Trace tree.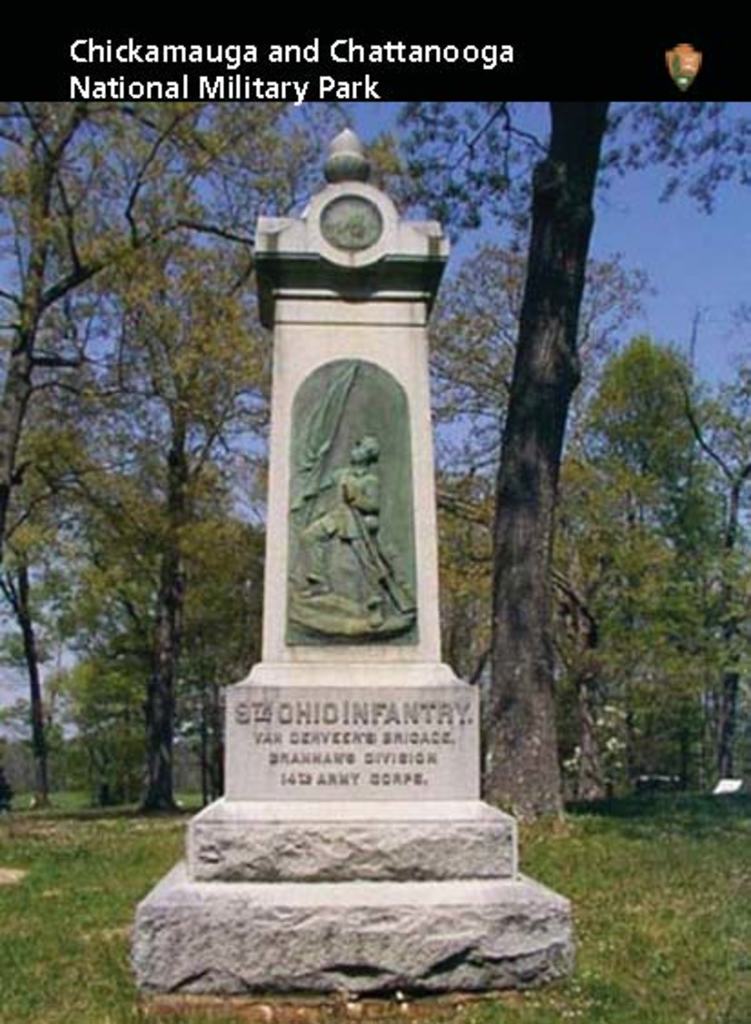
Traced to Rect(473, 102, 618, 826).
